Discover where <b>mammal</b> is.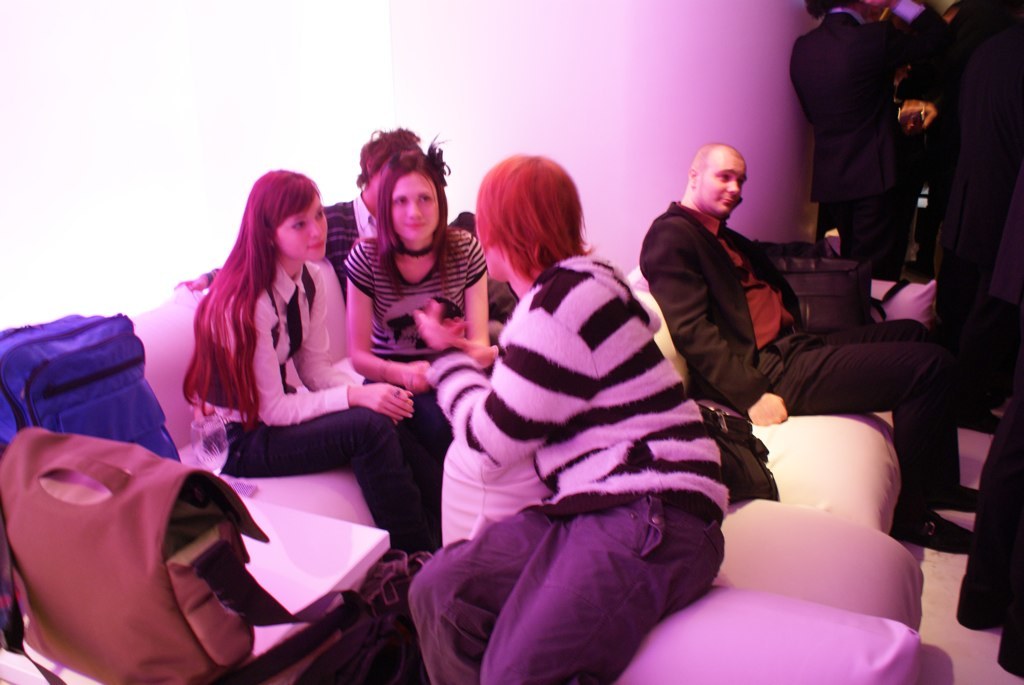
Discovered at select_region(181, 163, 442, 555).
